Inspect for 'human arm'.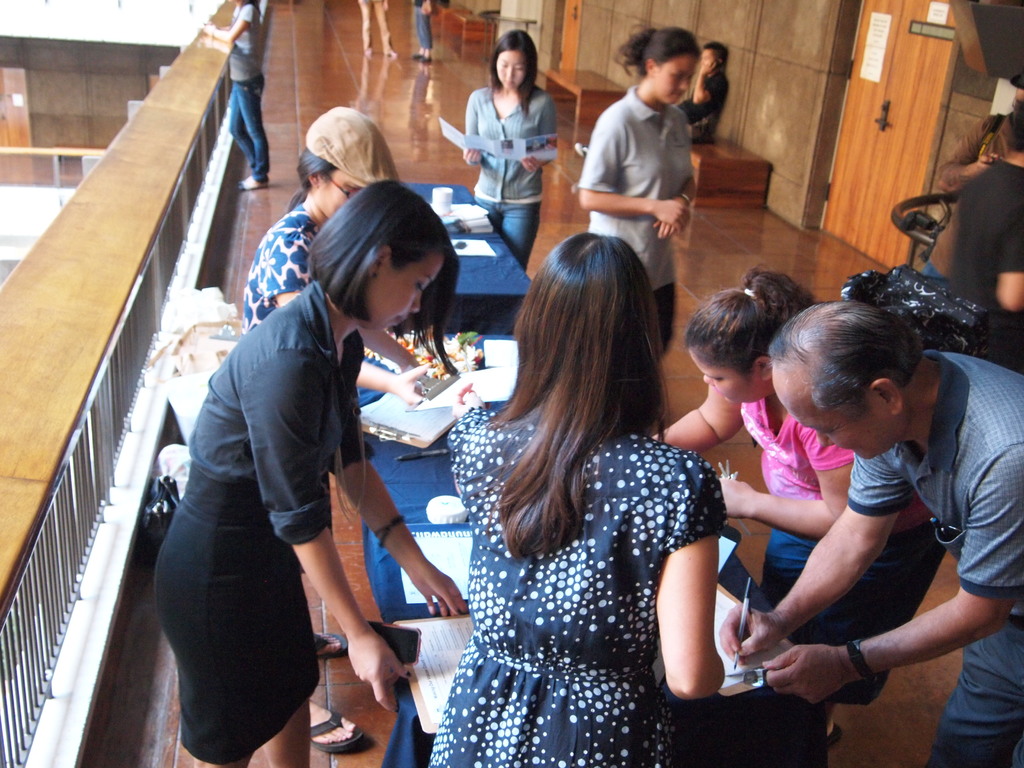
Inspection: detection(758, 442, 1023, 709).
